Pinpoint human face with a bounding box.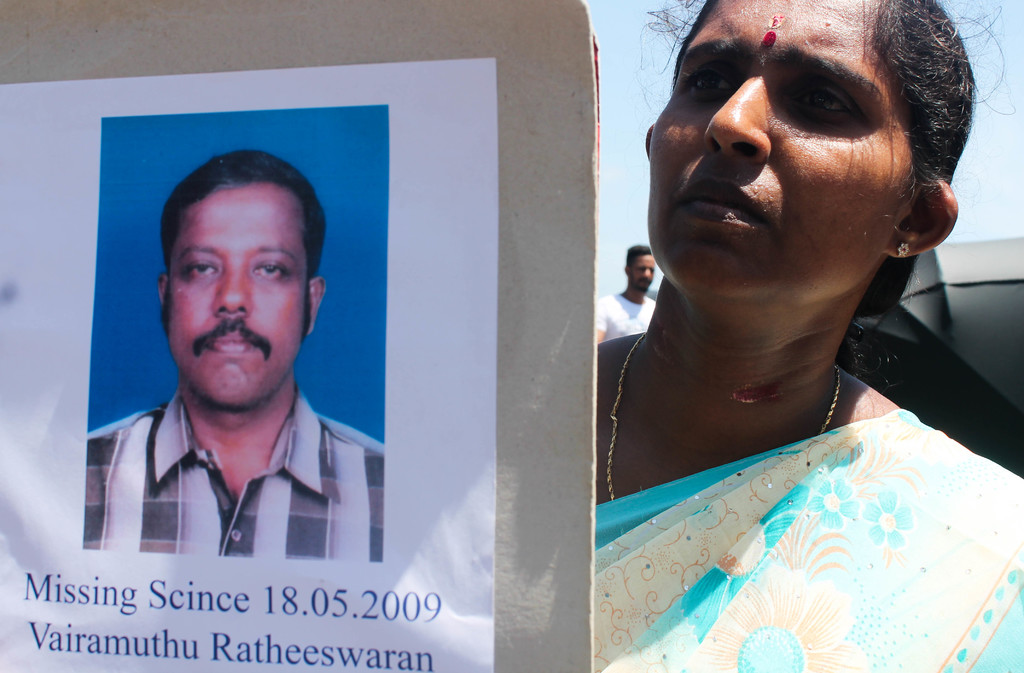
x1=168 y1=186 x2=301 y2=409.
